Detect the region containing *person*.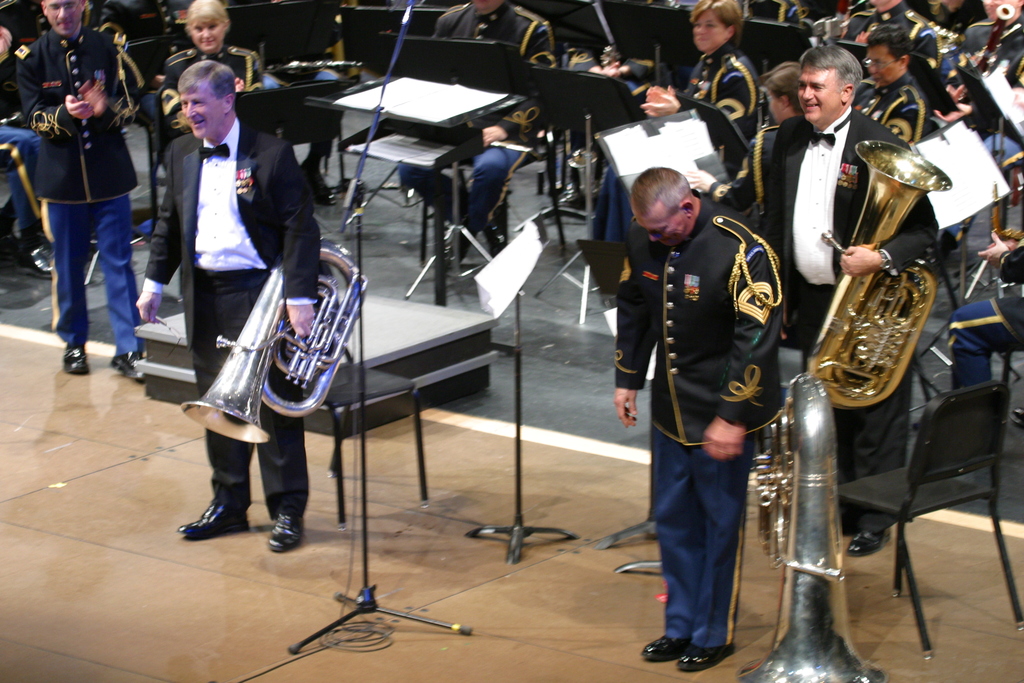
bbox=[641, 0, 763, 130].
